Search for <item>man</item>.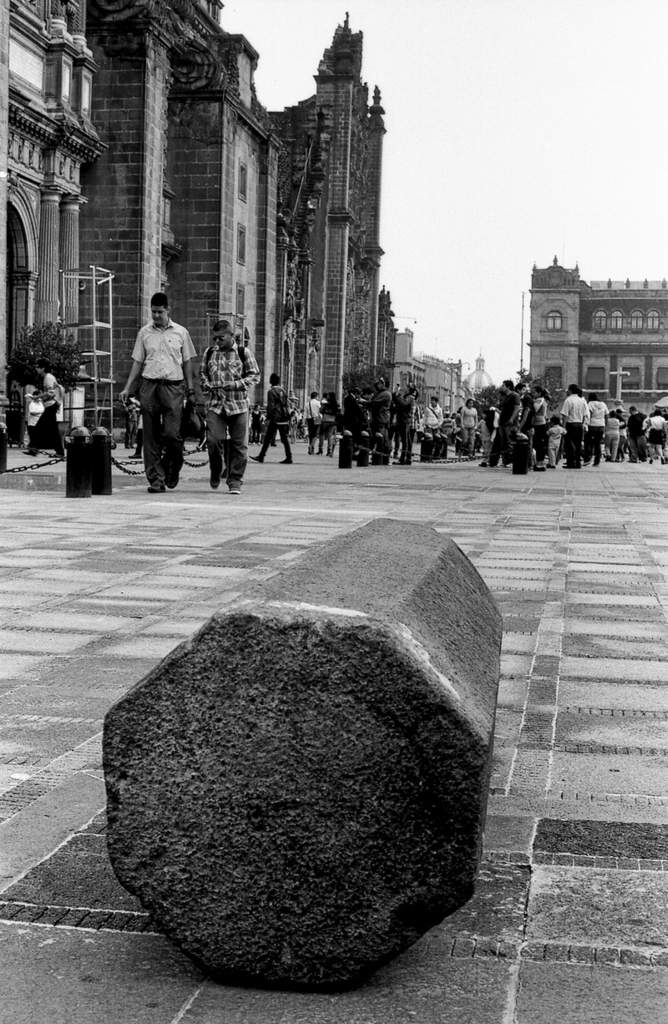
Found at 253,375,297,466.
